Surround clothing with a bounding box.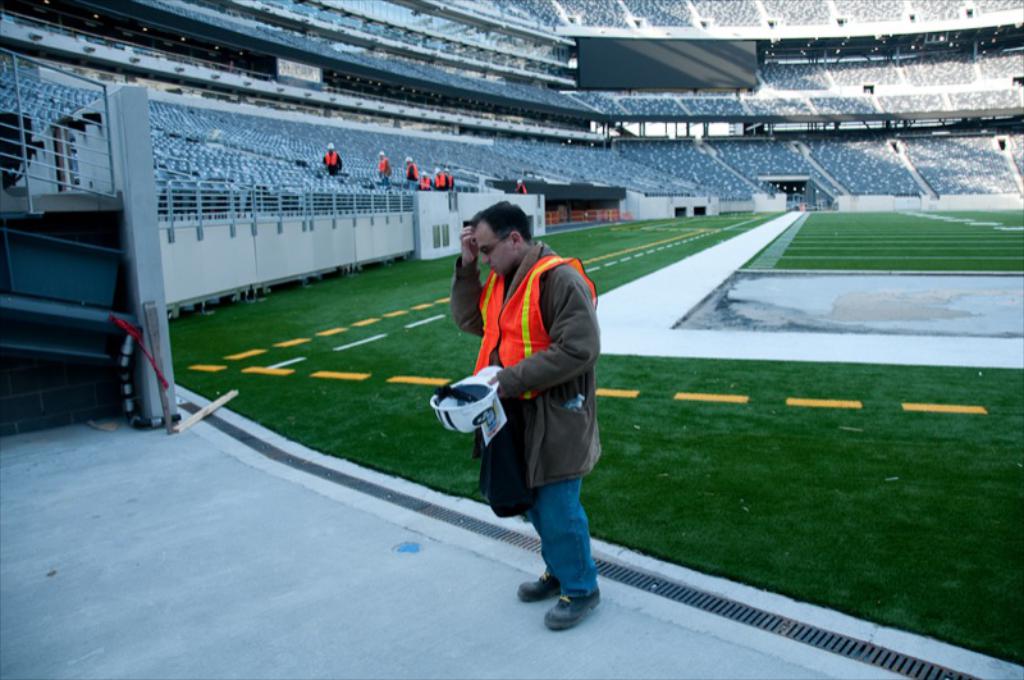
Rect(419, 175, 431, 192).
